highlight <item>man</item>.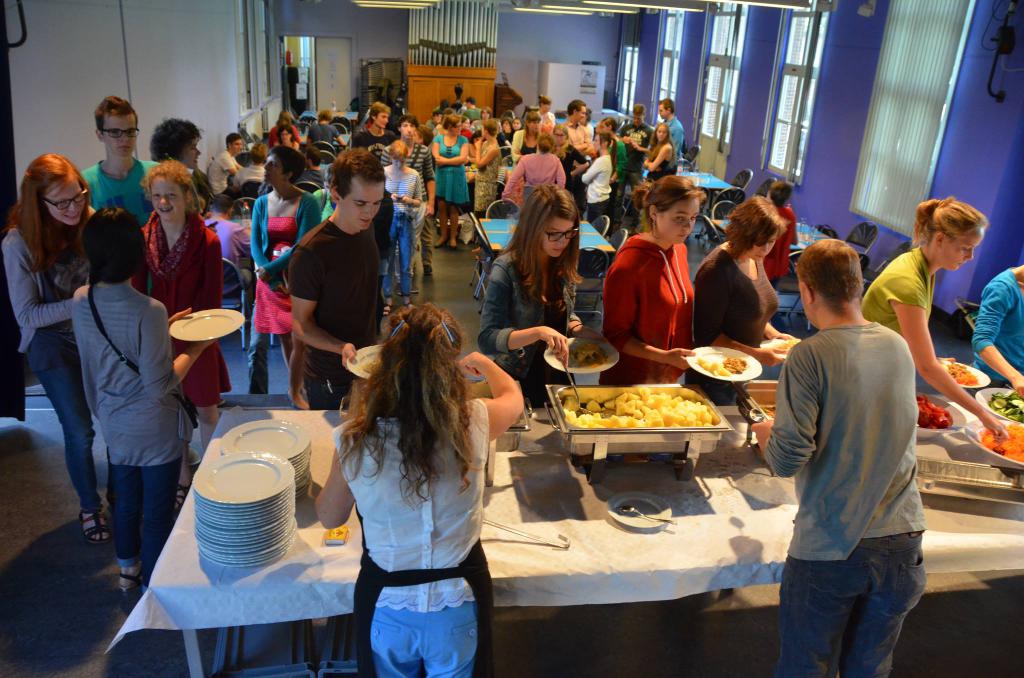
Highlighted region: <bbox>209, 127, 252, 198</bbox>.
